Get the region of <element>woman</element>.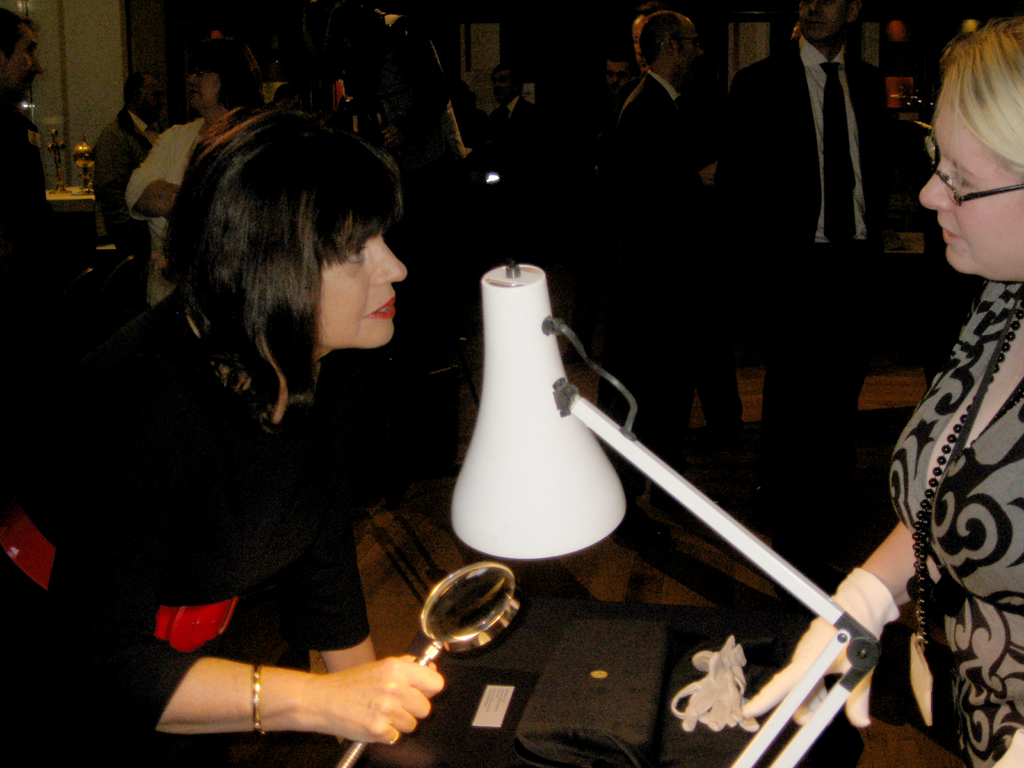
[x1=737, y1=21, x2=1023, y2=767].
